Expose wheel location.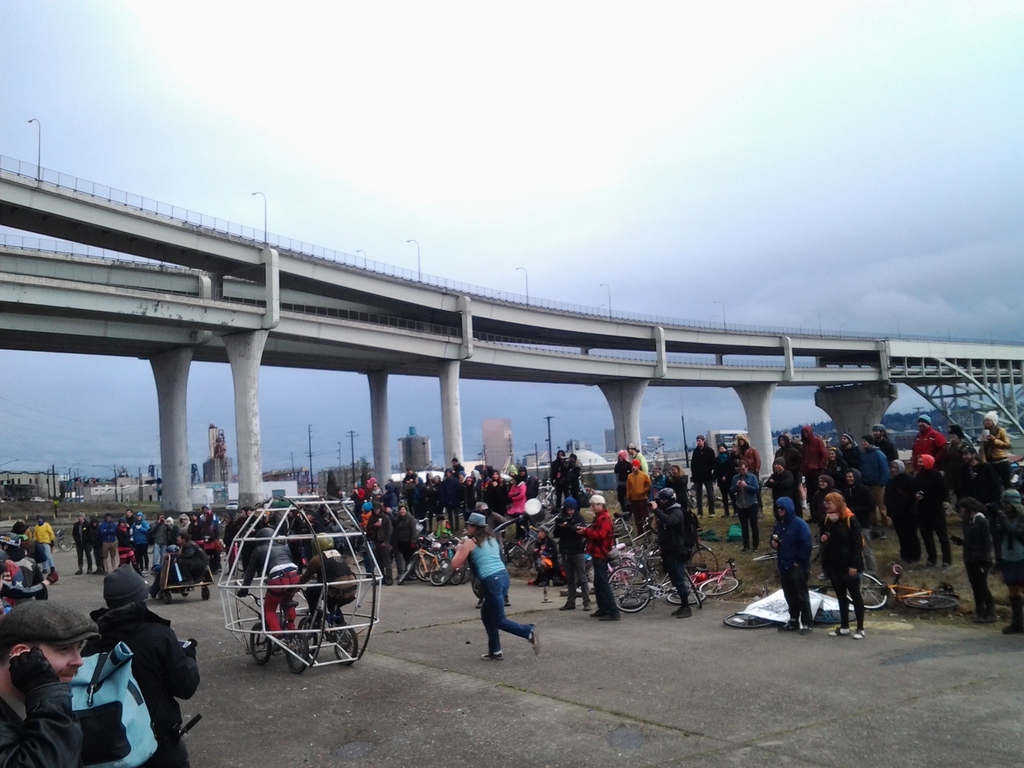
Exposed at [x1=904, y1=593, x2=962, y2=613].
